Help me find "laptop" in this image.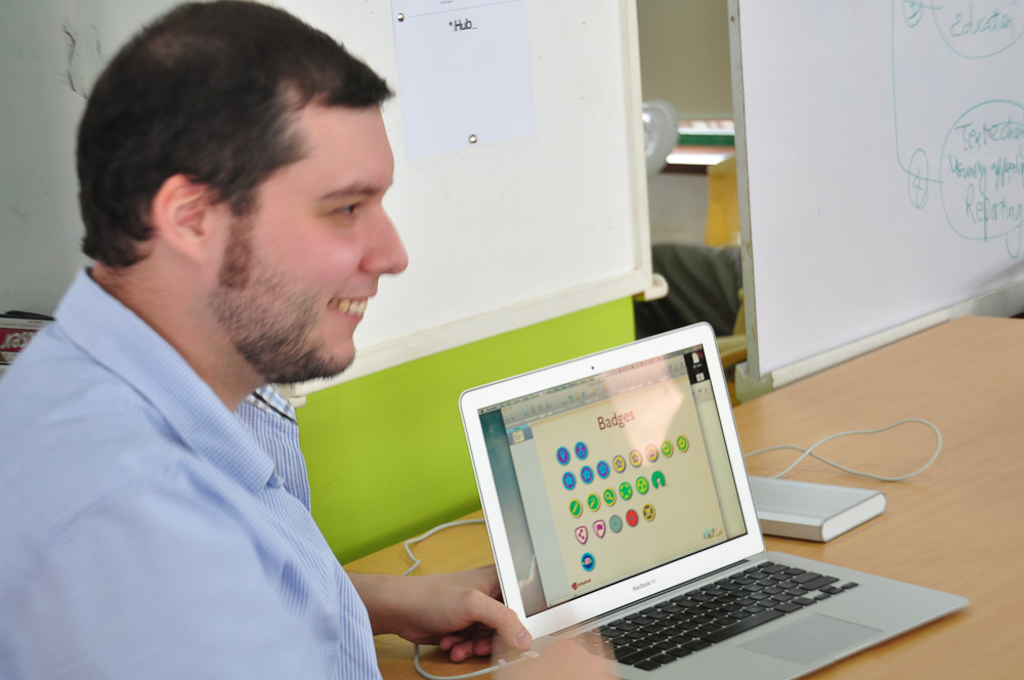
Found it: detection(458, 340, 953, 674).
